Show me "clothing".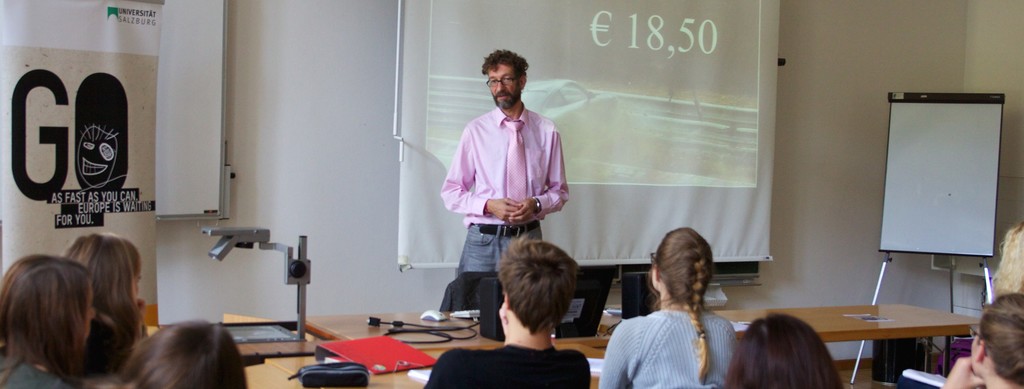
"clothing" is here: box=[428, 344, 596, 388].
